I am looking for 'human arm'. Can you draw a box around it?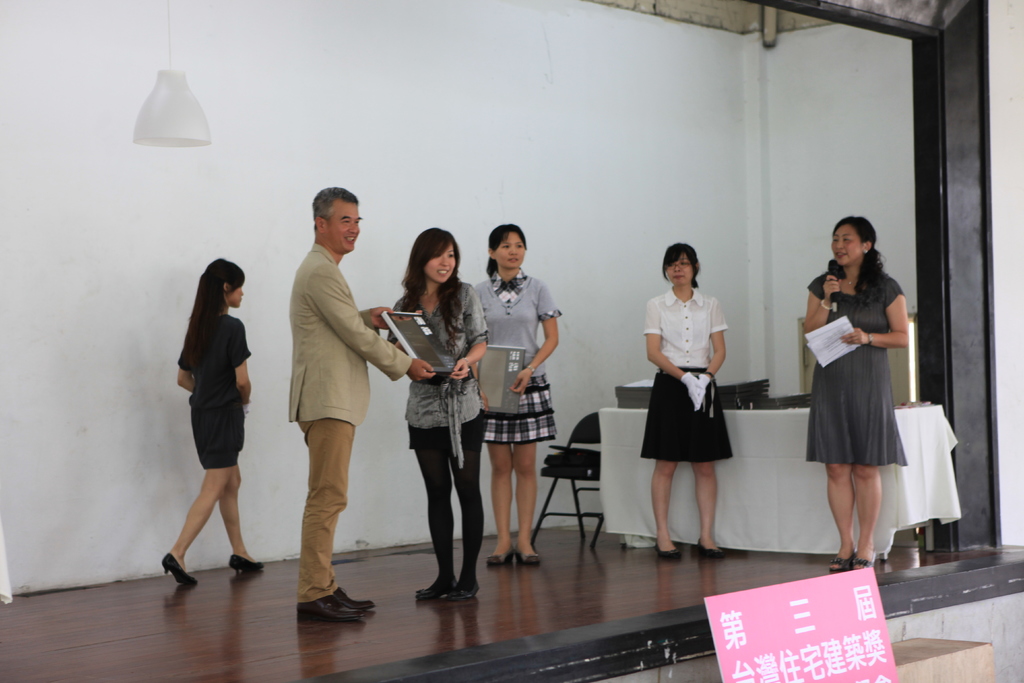
Sure, the bounding box is bbox=[696, 288, 731, 379].
